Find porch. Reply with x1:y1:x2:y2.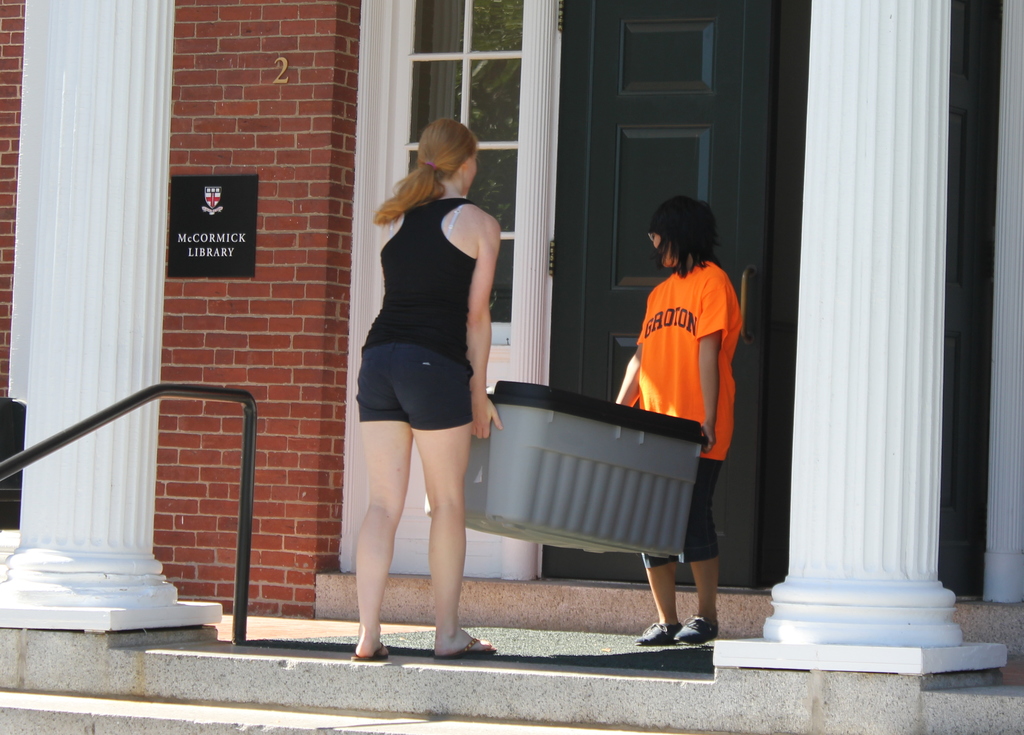
0:606:1018:733.
